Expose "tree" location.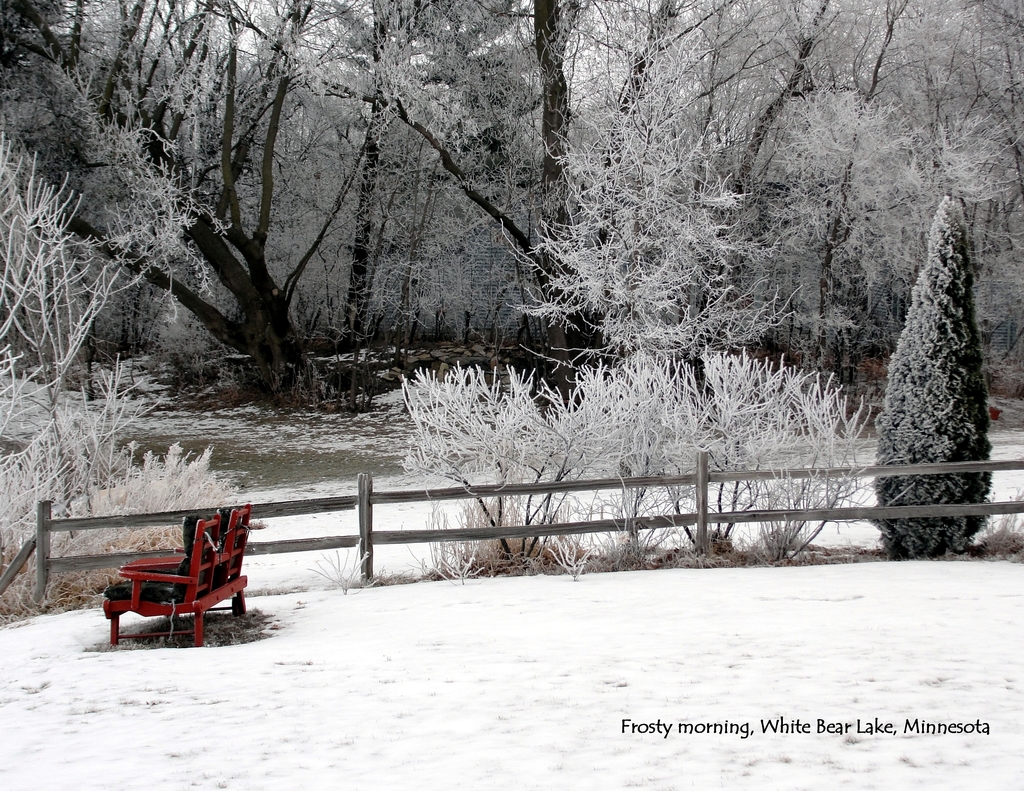
Exposed at select_region(0, 134, 165, 544).
